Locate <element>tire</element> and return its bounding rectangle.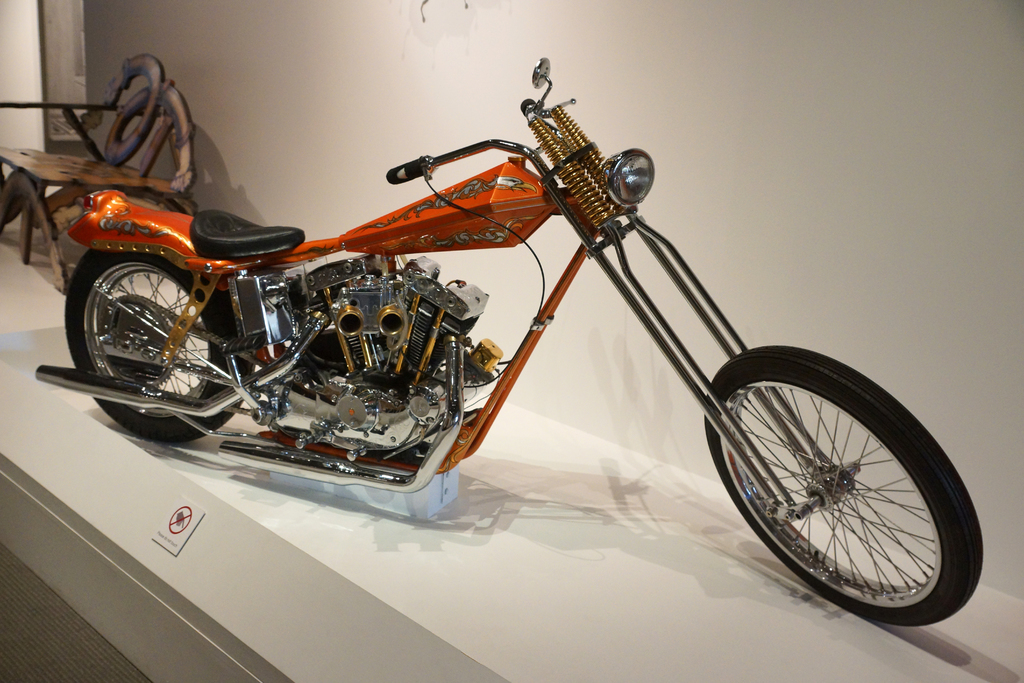
left=704, top=345, right=983, bottom=628.
